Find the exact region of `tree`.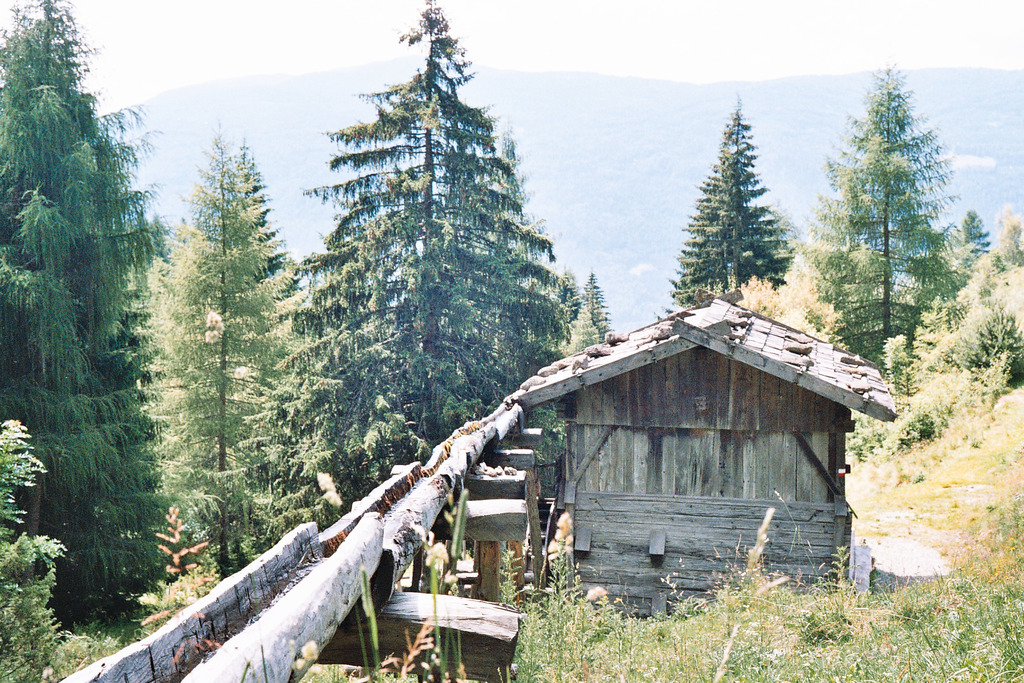
Exact region: Rect(186, 276, 333, 599).
